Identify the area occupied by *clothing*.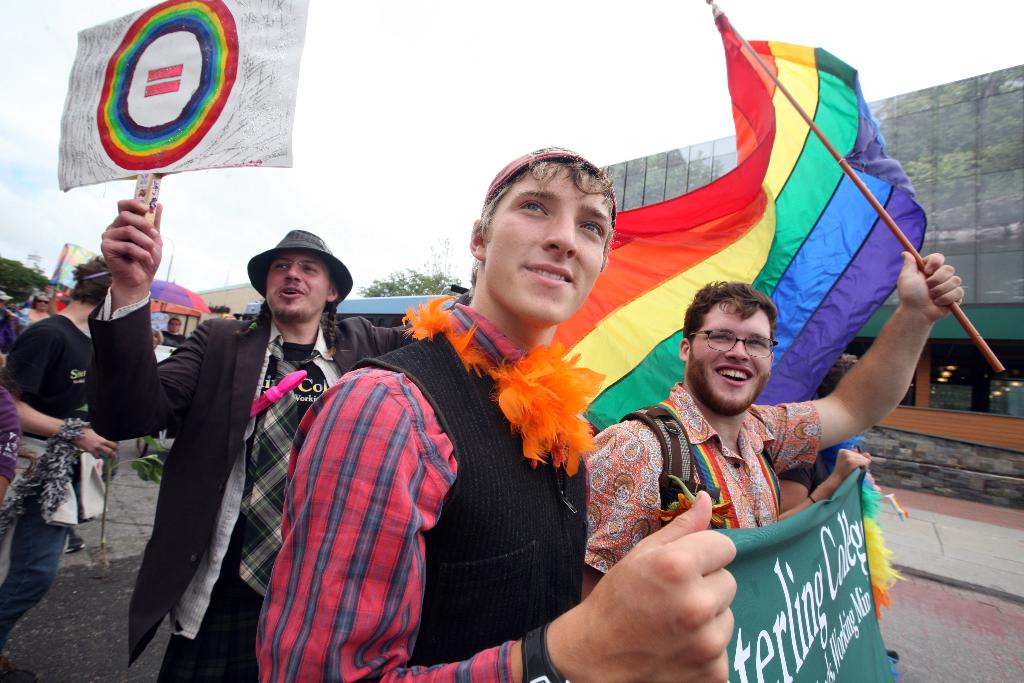
Area: region(2, 322, 107, 452).
